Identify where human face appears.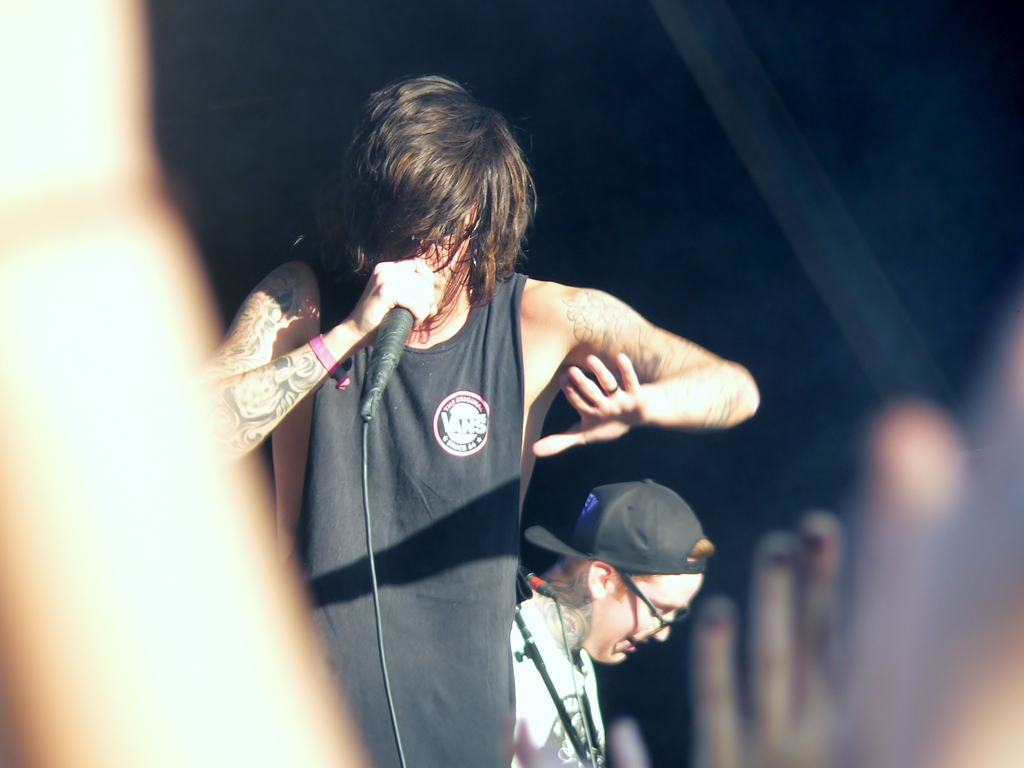
Appears at bbox=[600, 577, 707, 663].
